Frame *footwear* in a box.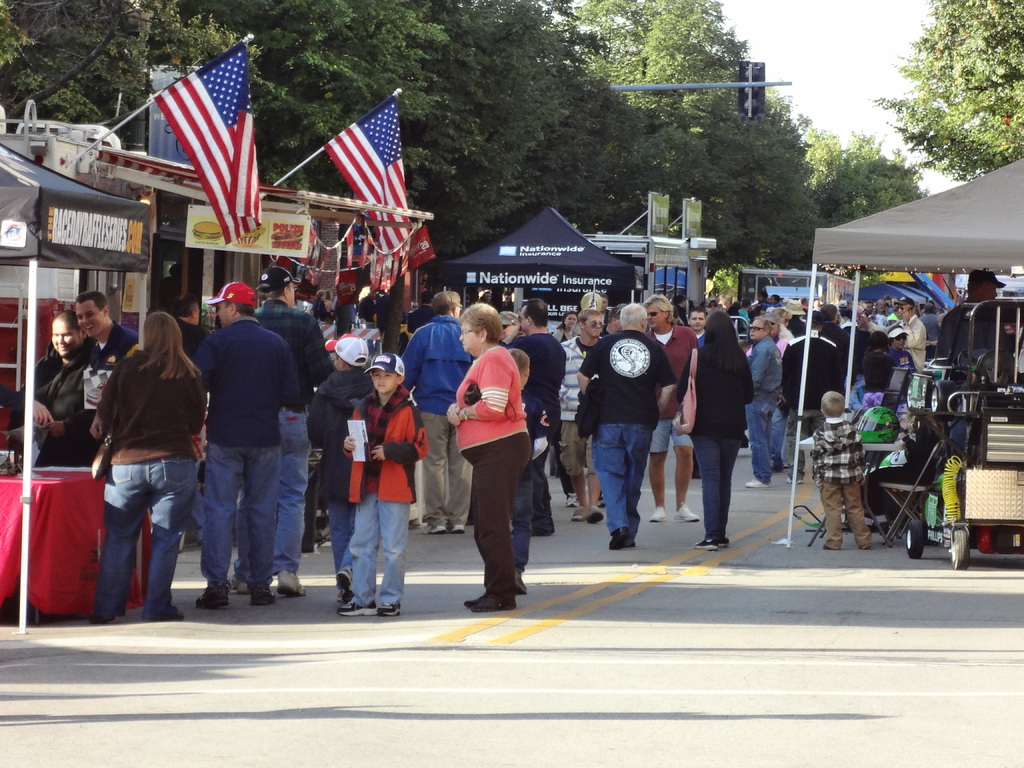
l=156, t=605, r=189, b=628.
